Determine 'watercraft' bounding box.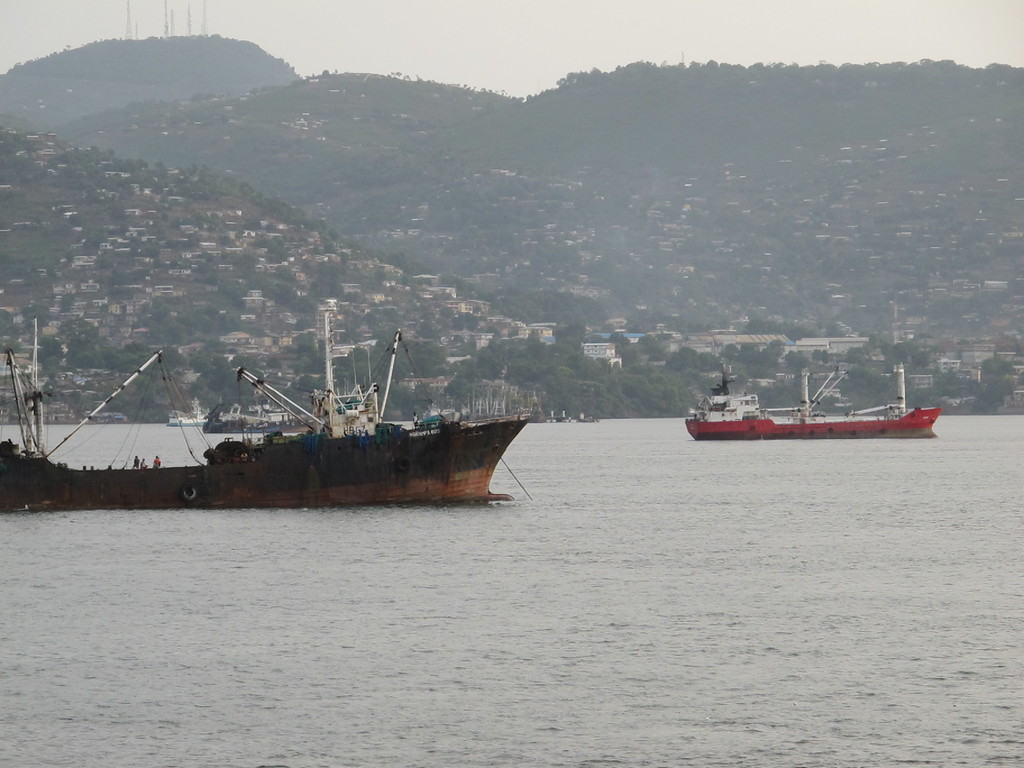
Determined: <box>684,367,943,445</box>.
